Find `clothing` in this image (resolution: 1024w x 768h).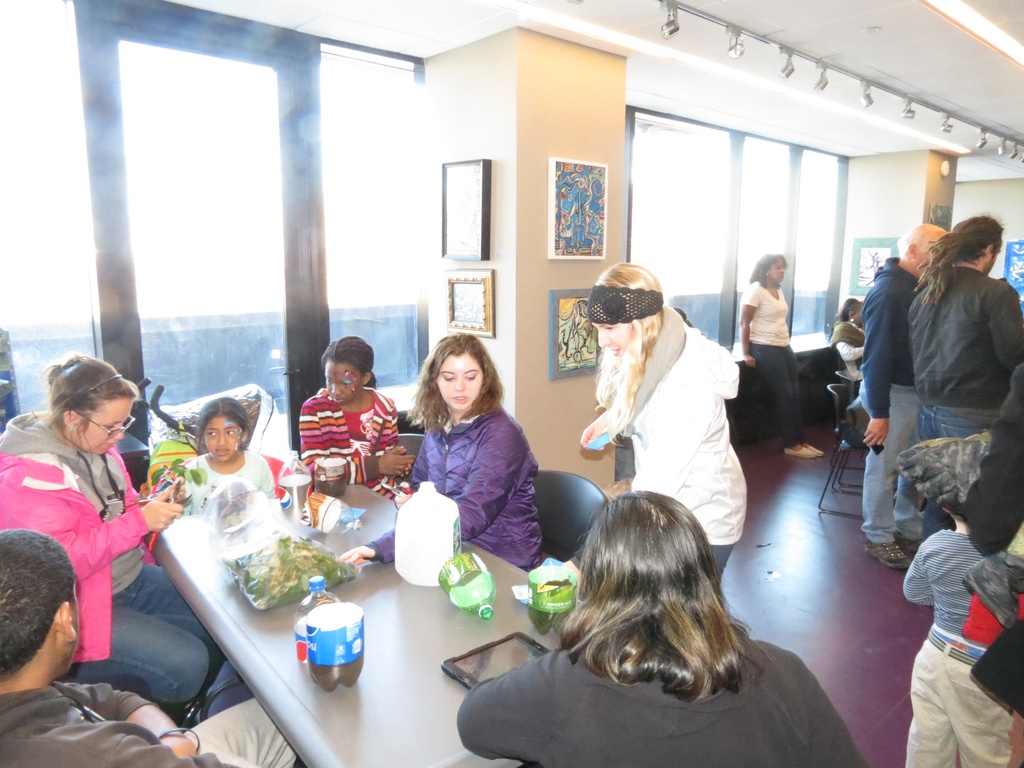
BBox(833, 320, 865, 380).
